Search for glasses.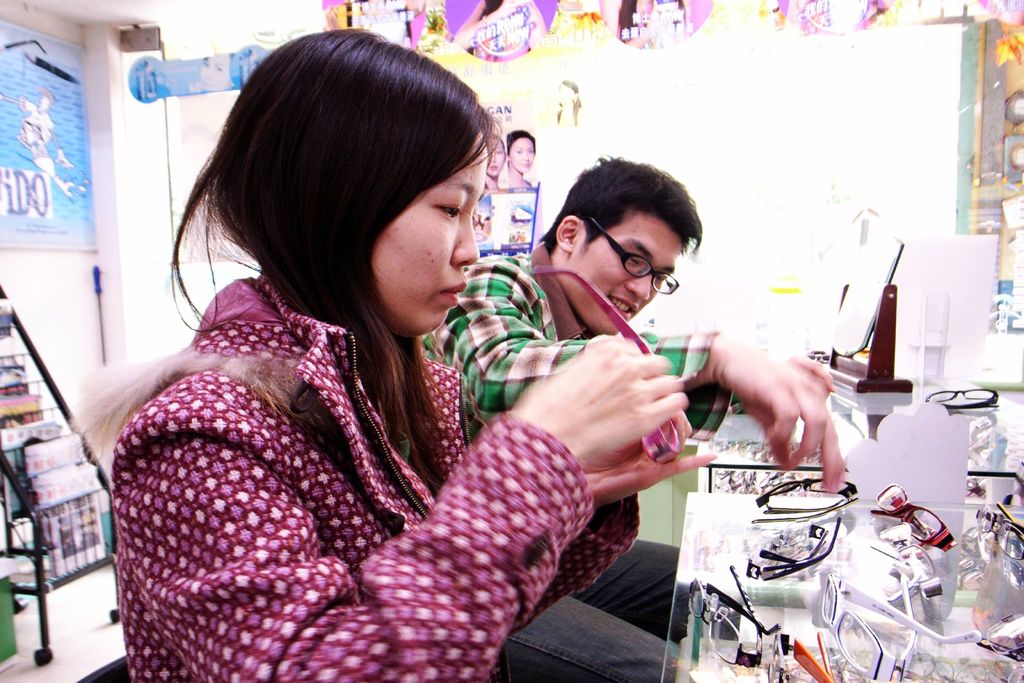
Found at 865, 479, 954, 558.
